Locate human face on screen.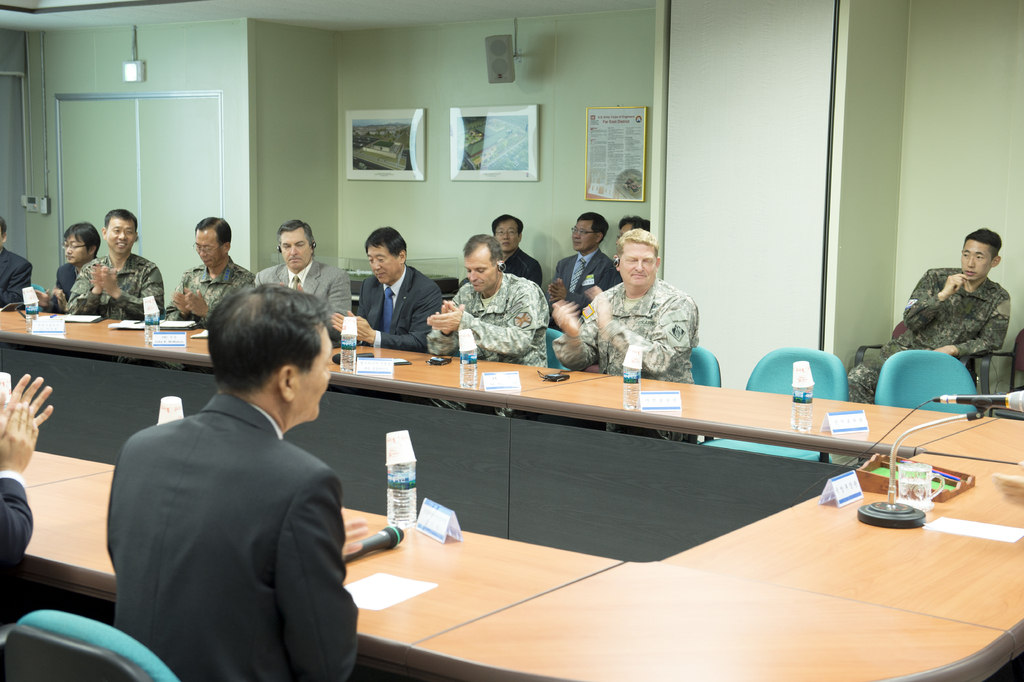
On screen at bbox=(619, 222, 630, 232).
